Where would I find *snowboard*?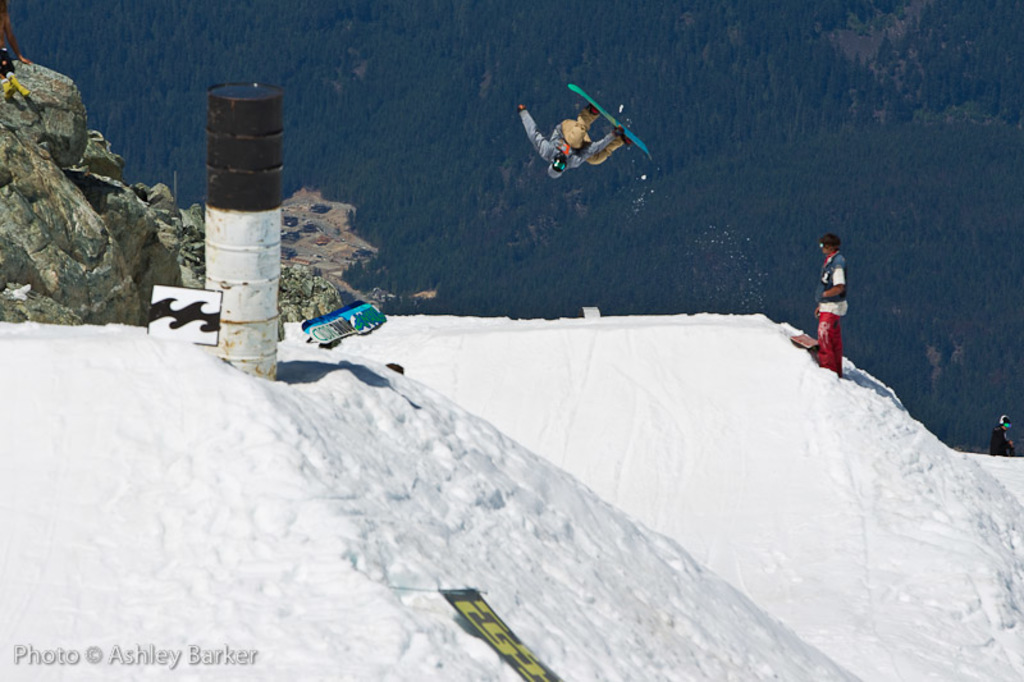
At 570 86 652 163.
